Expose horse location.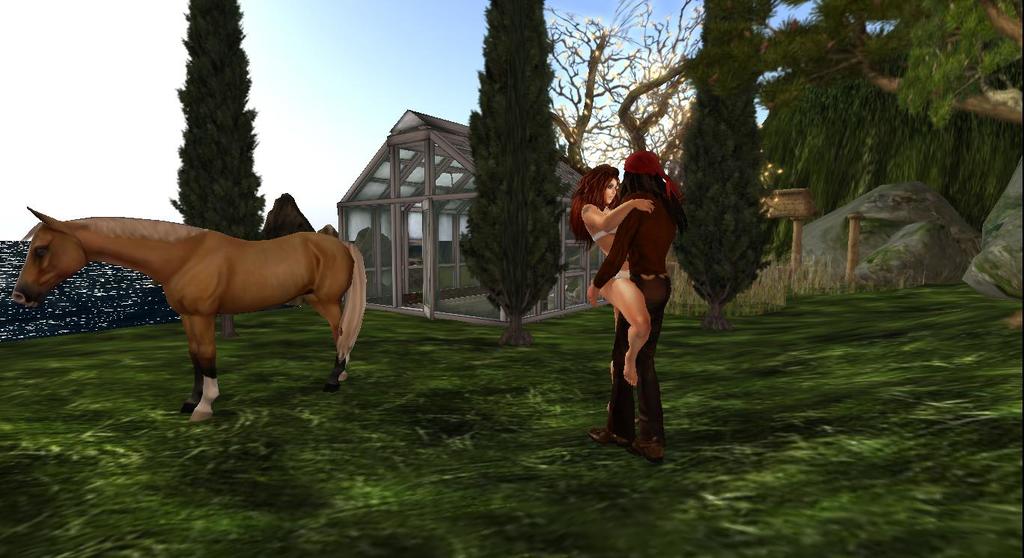
Exposed at [8,191,377,412].
